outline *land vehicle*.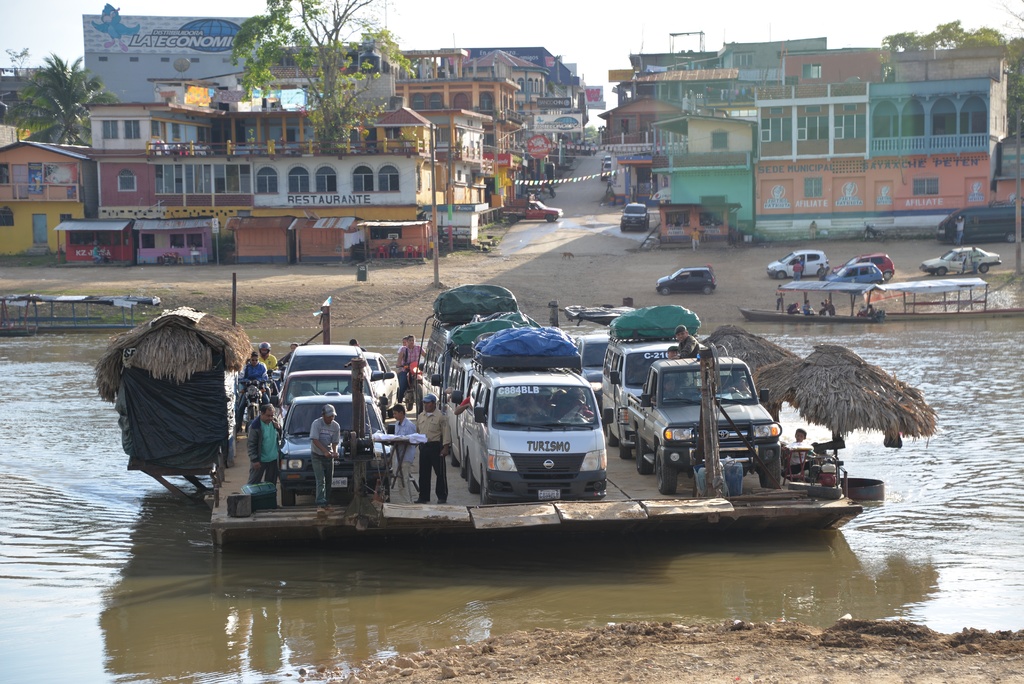
Outline: bbox(278, 368, 376, 420).
